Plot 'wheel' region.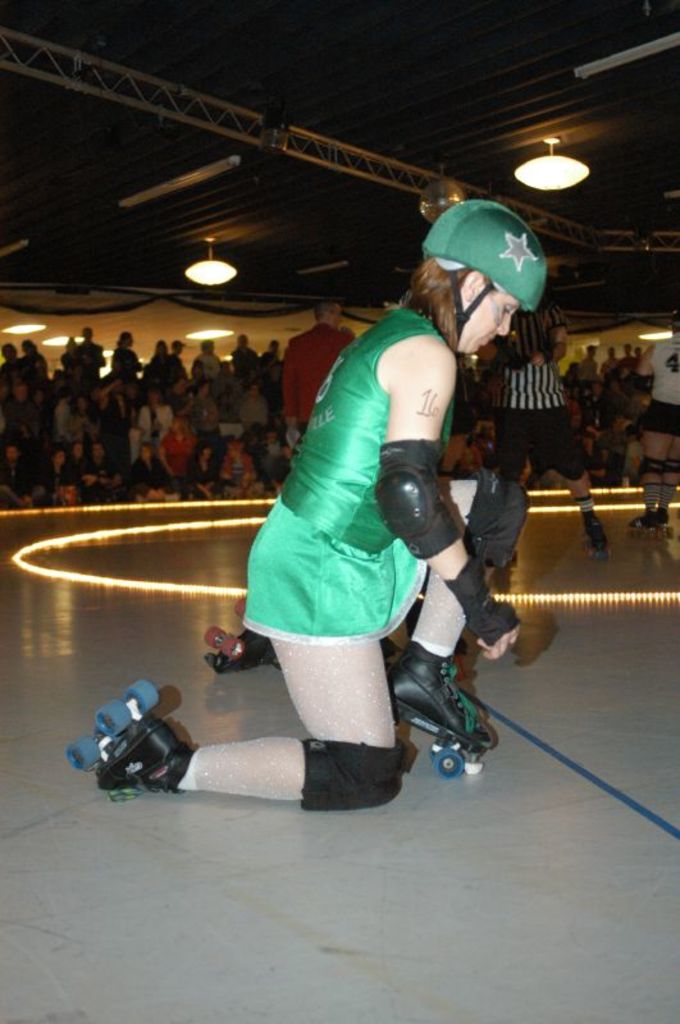
Plotted at BBox(433, 751, 464, 776).
